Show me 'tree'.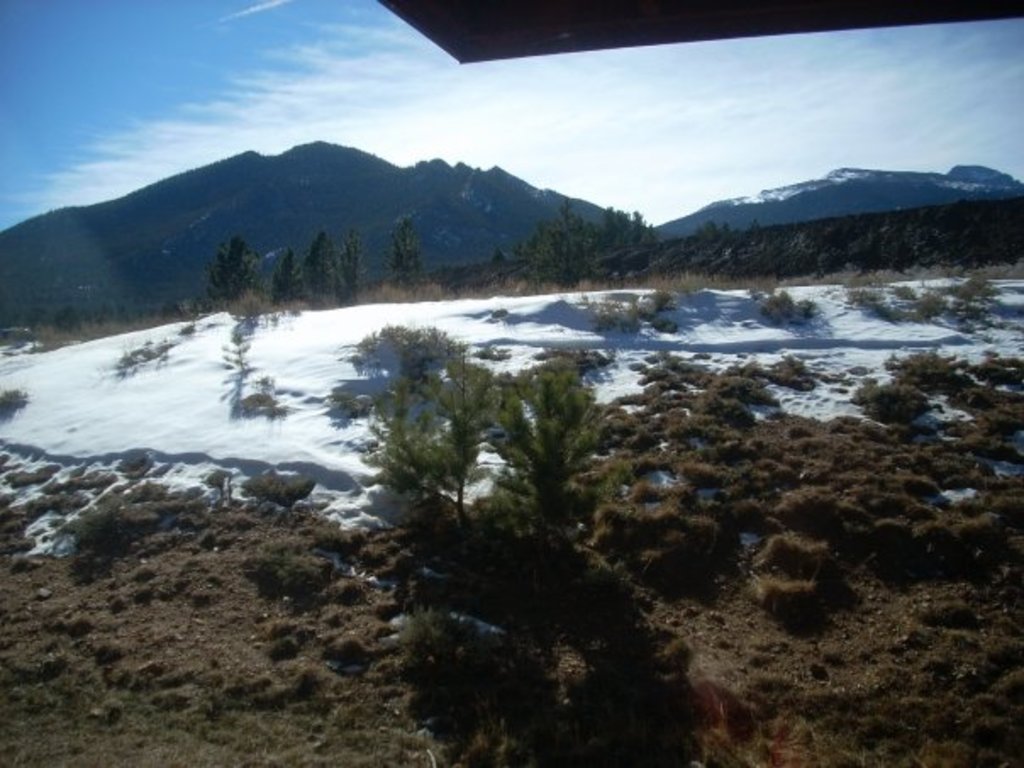
'tree' is here: BBox(302, 225, 341, 295).
